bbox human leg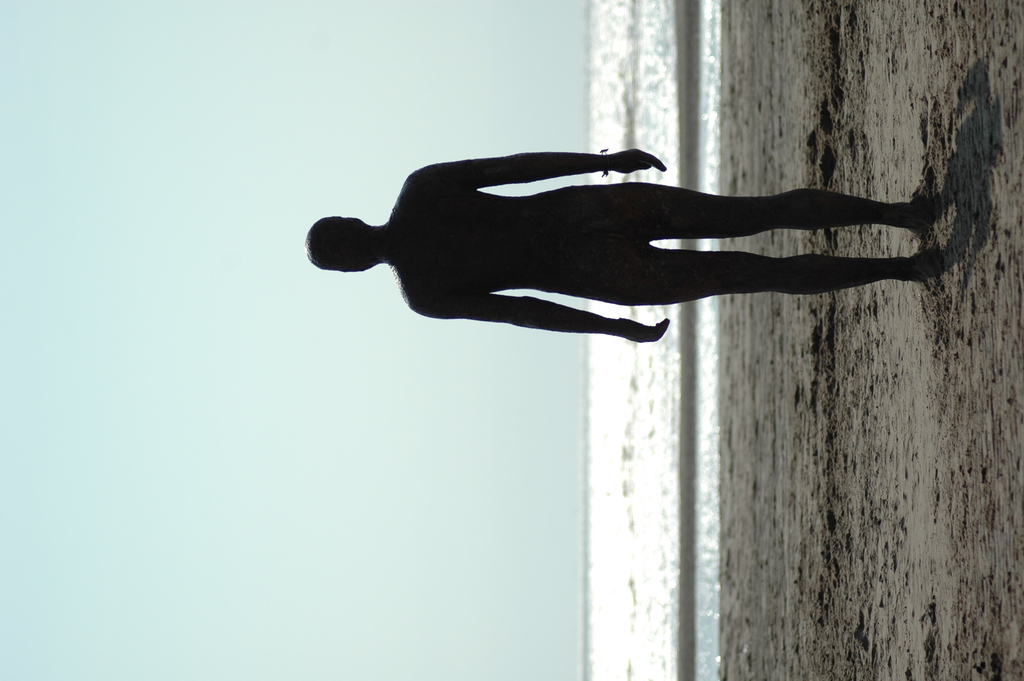
bbox=[593, 243, 945, 306]
